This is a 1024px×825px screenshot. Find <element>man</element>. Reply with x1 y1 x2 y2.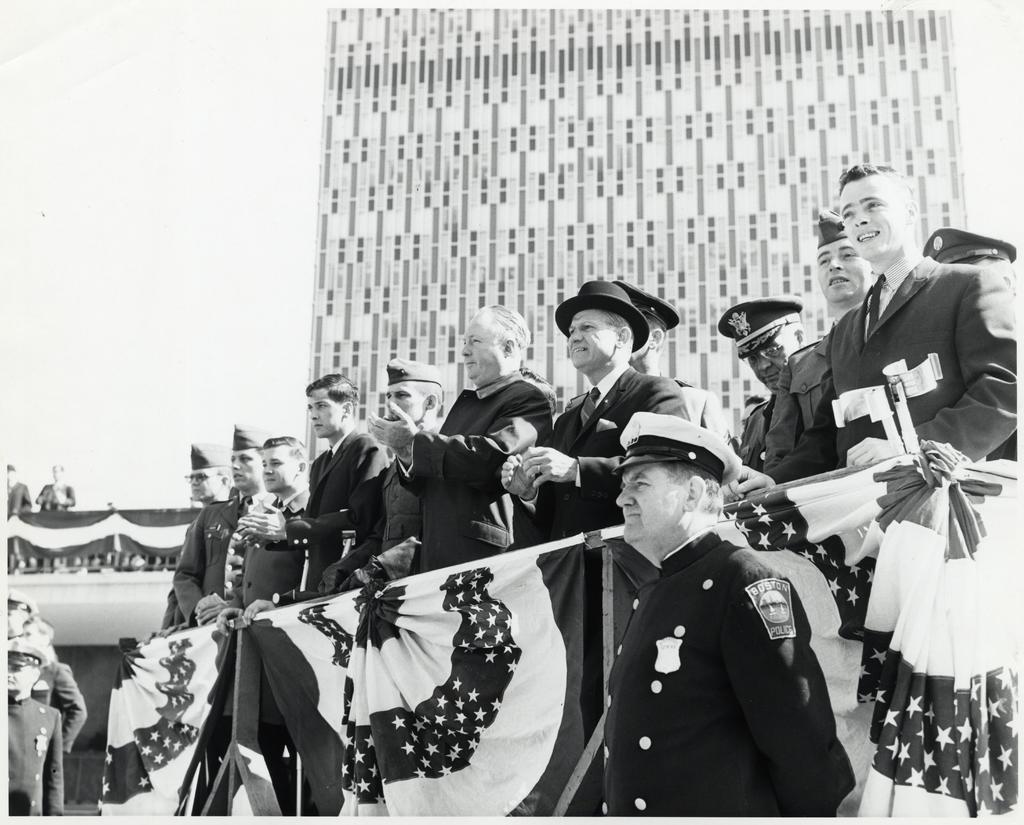
288 360 390 604.
